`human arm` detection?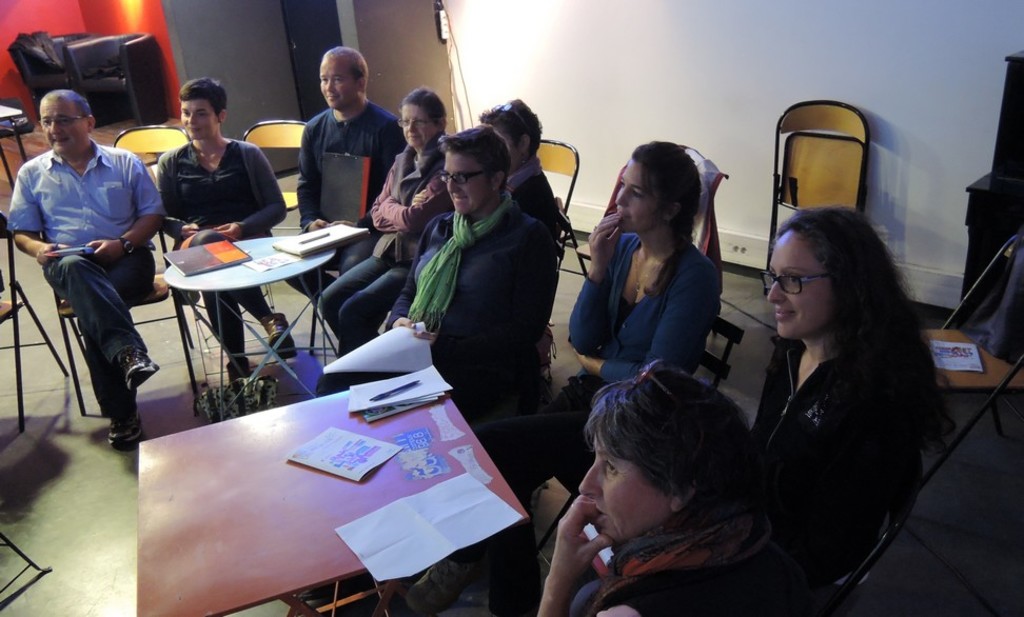
(left=379, top=172, right=455, bottom=233)
